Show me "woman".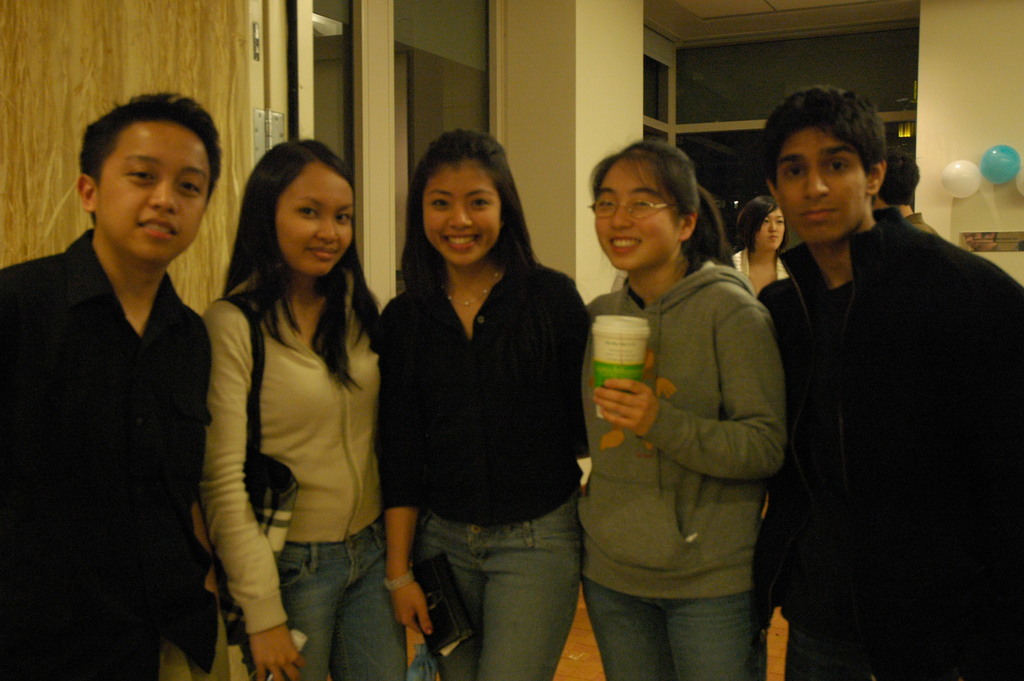
"woman" is here: <region>370, 119, 598, 675</region>.
